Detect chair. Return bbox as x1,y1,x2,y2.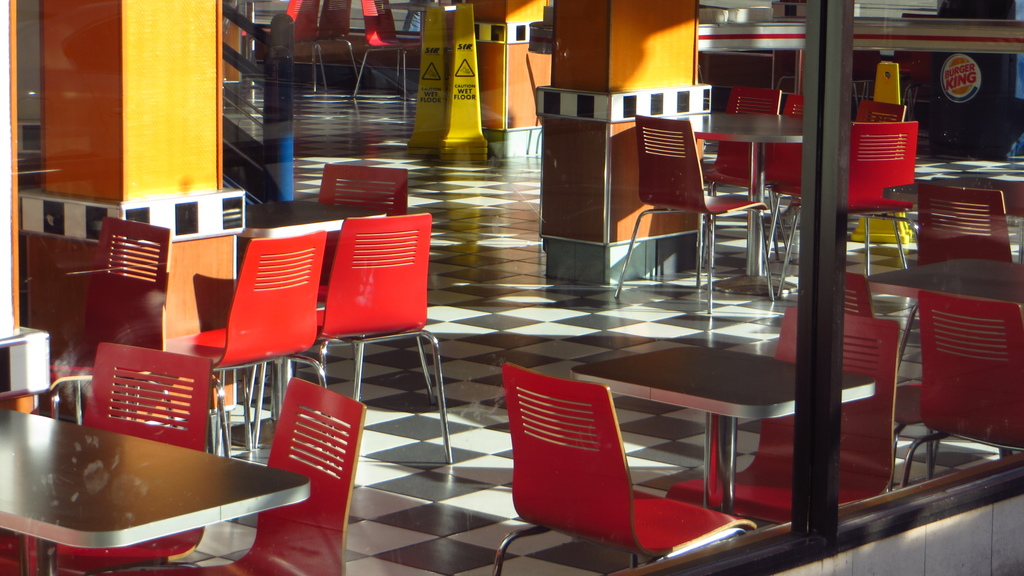
97,380,365,575.
